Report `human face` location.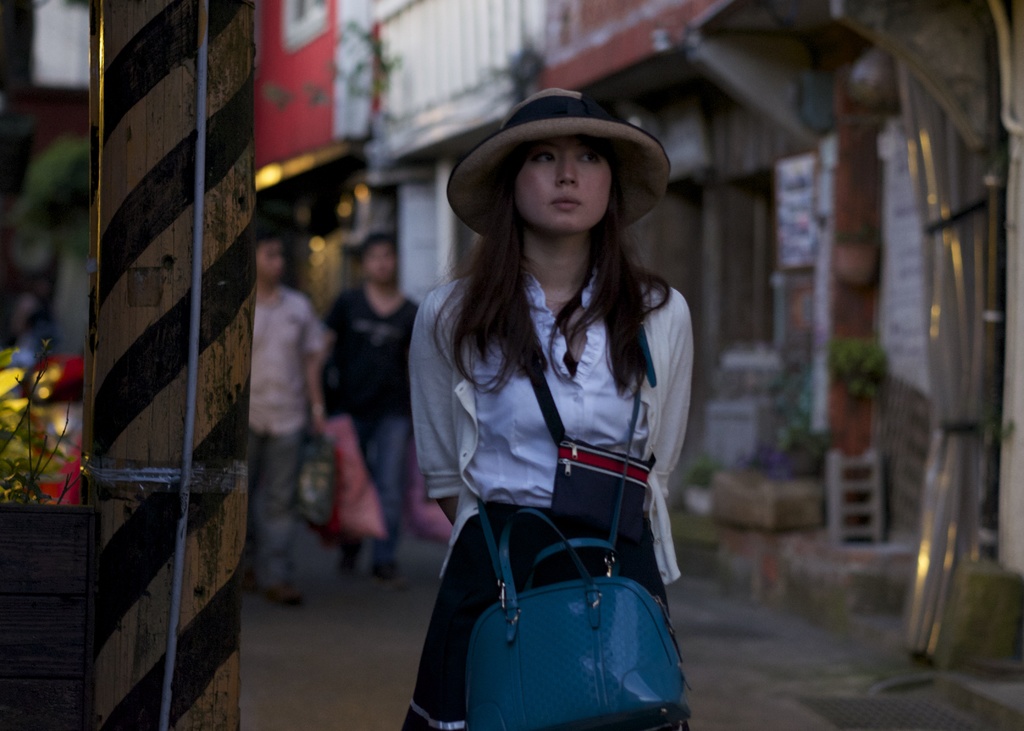
Report: box=[366, 248, 405, 288].
